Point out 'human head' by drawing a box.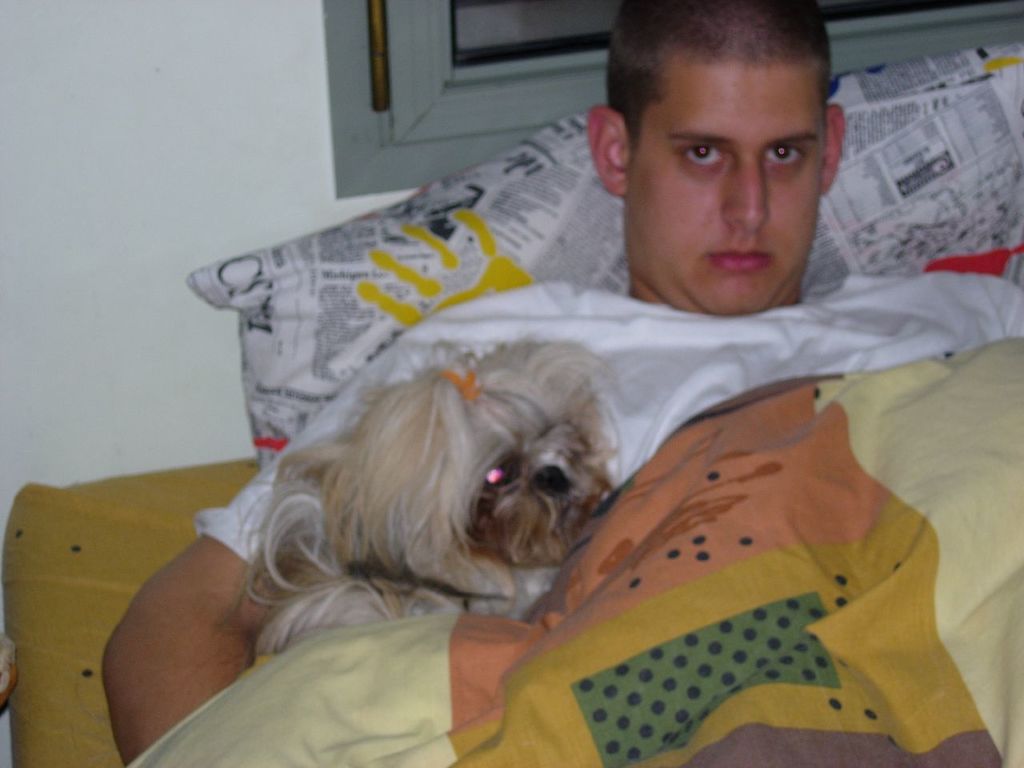
detection(618, 12, 842, 217).
